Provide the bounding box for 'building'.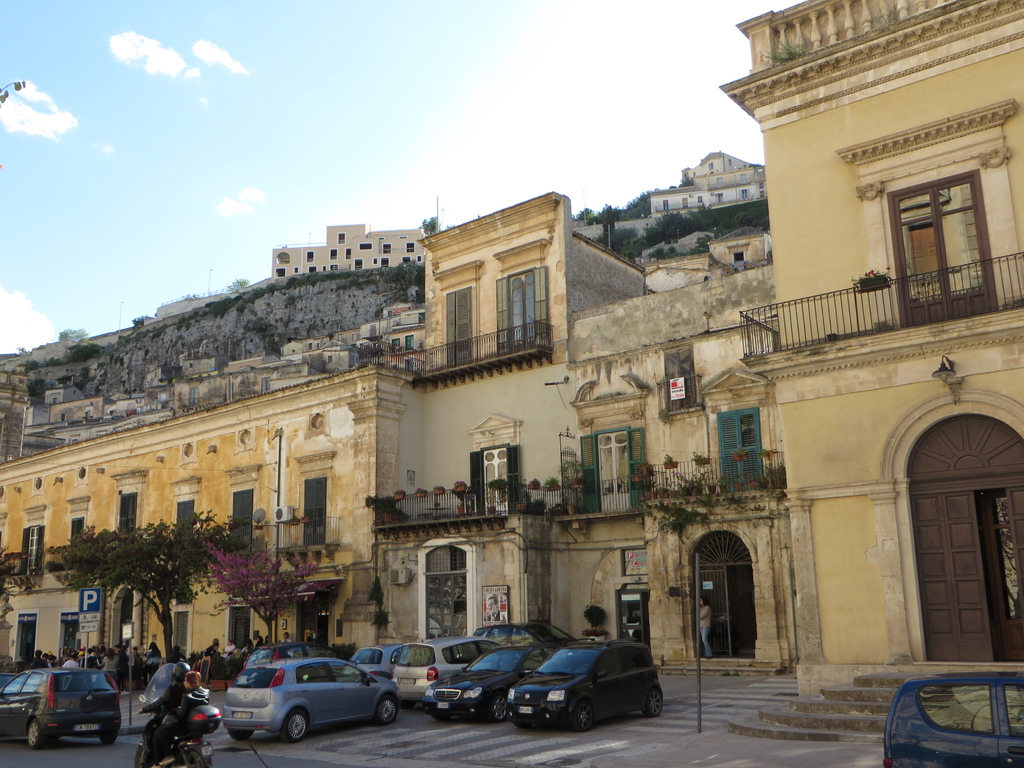
{"x1": 271, "y1": 225, "x2": 425, "y2": 280}.
